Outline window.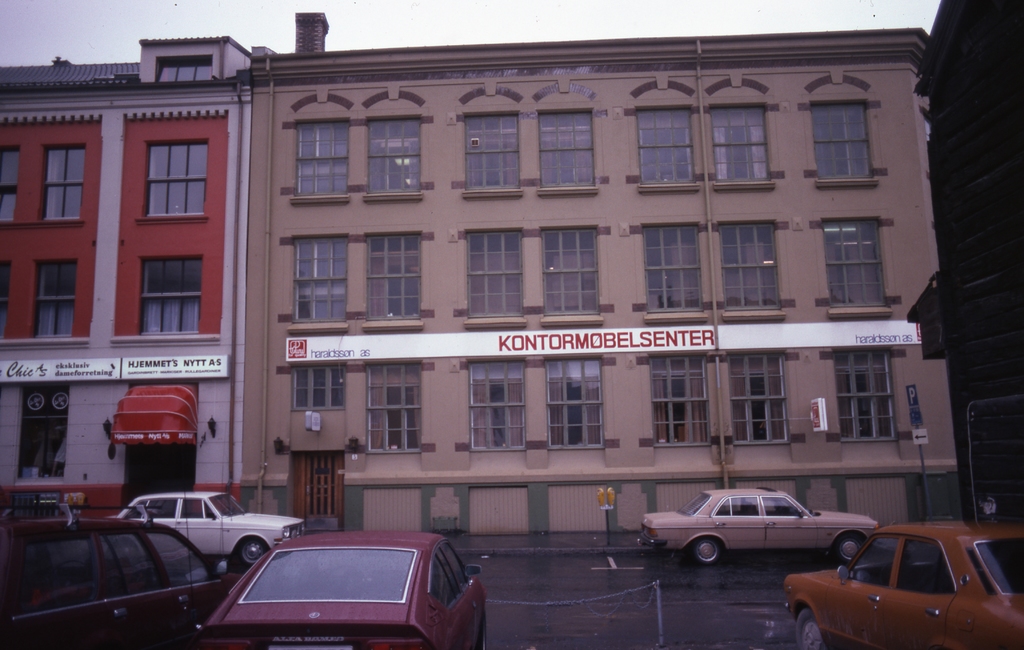
Outline: 543, 230, 604, 326.
